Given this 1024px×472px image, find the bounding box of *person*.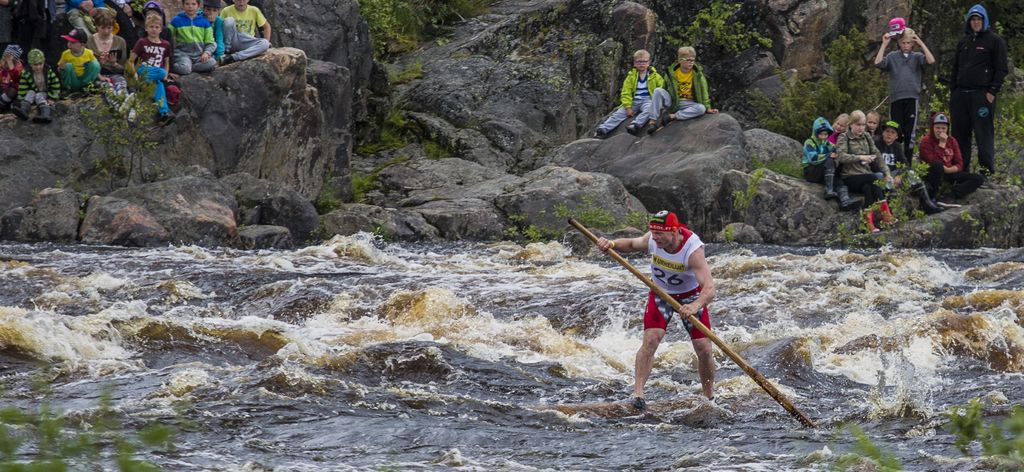
[0,0,58,50].
